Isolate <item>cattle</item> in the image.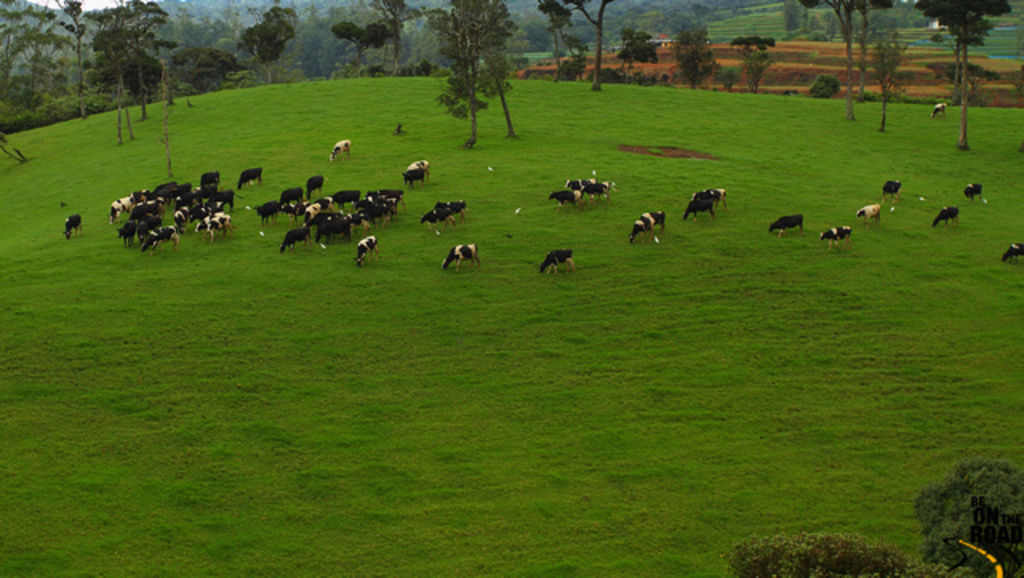
Isolated region: x1=880 y1=181 x2=899 y2=199.
